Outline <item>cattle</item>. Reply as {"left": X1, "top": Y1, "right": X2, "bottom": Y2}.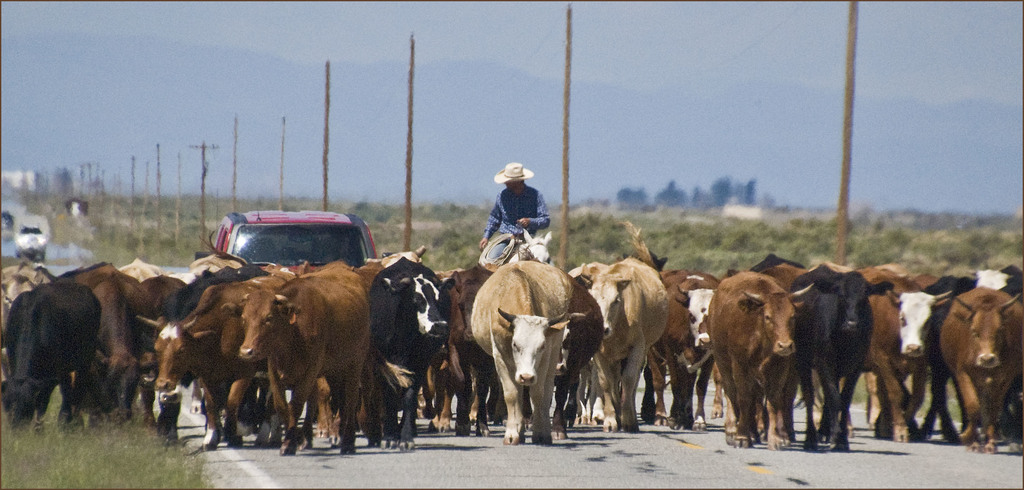
{"left": 143, "top": 274, "right": 184, "bottom": 431}.
